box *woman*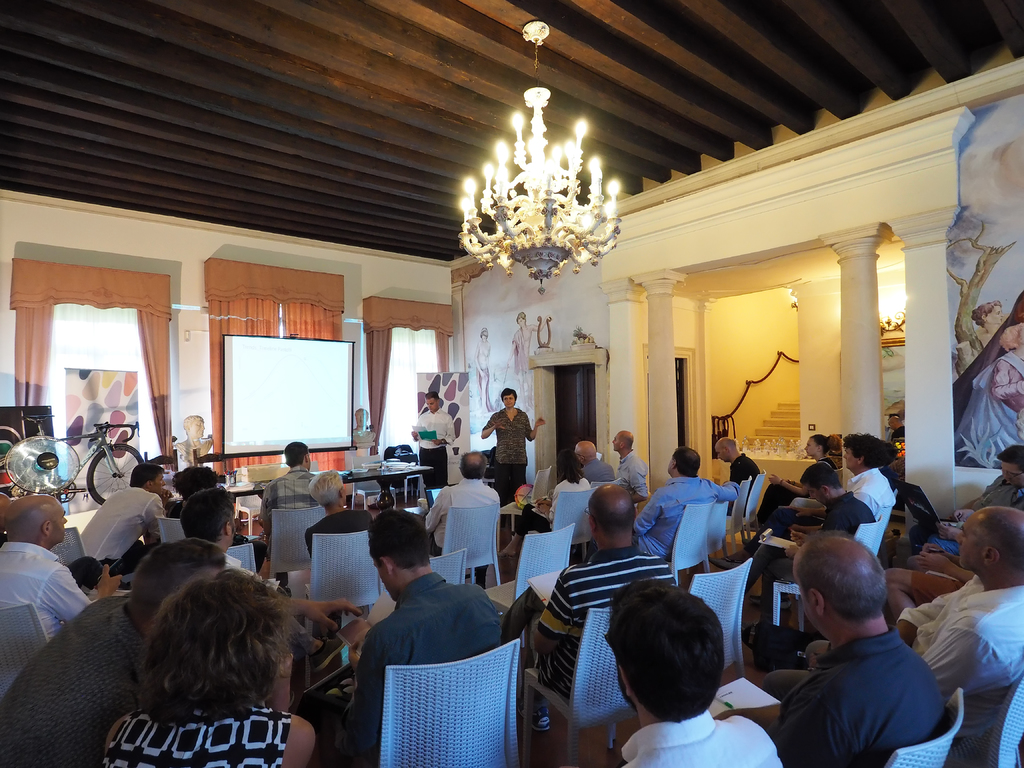
Rect(979, 323, 1023, 429)
